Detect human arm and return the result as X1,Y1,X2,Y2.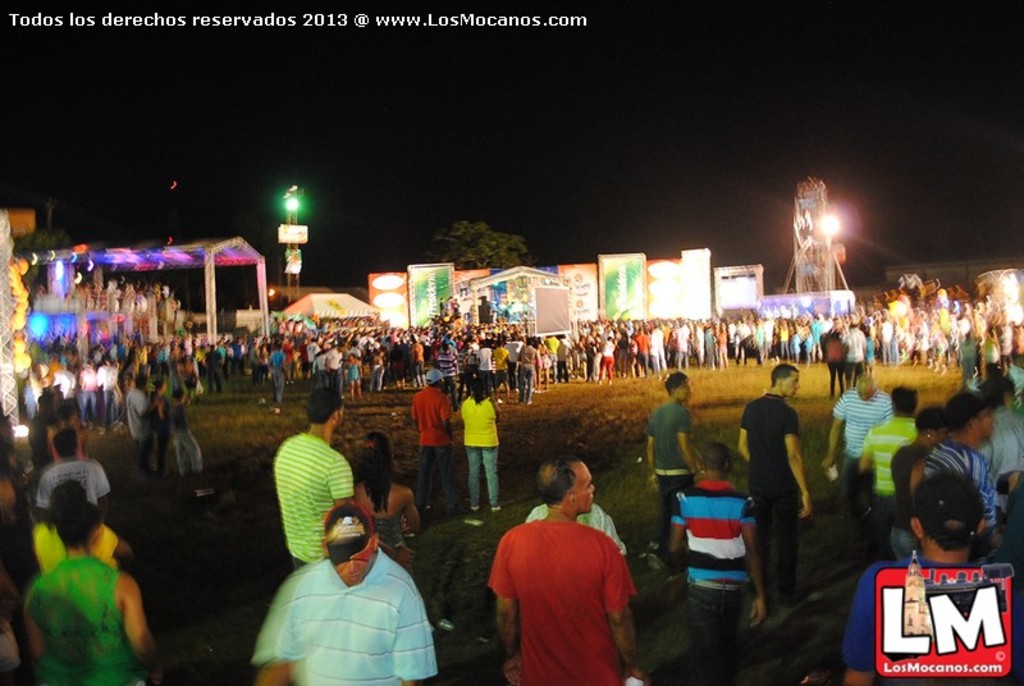
283,360,287,369.
